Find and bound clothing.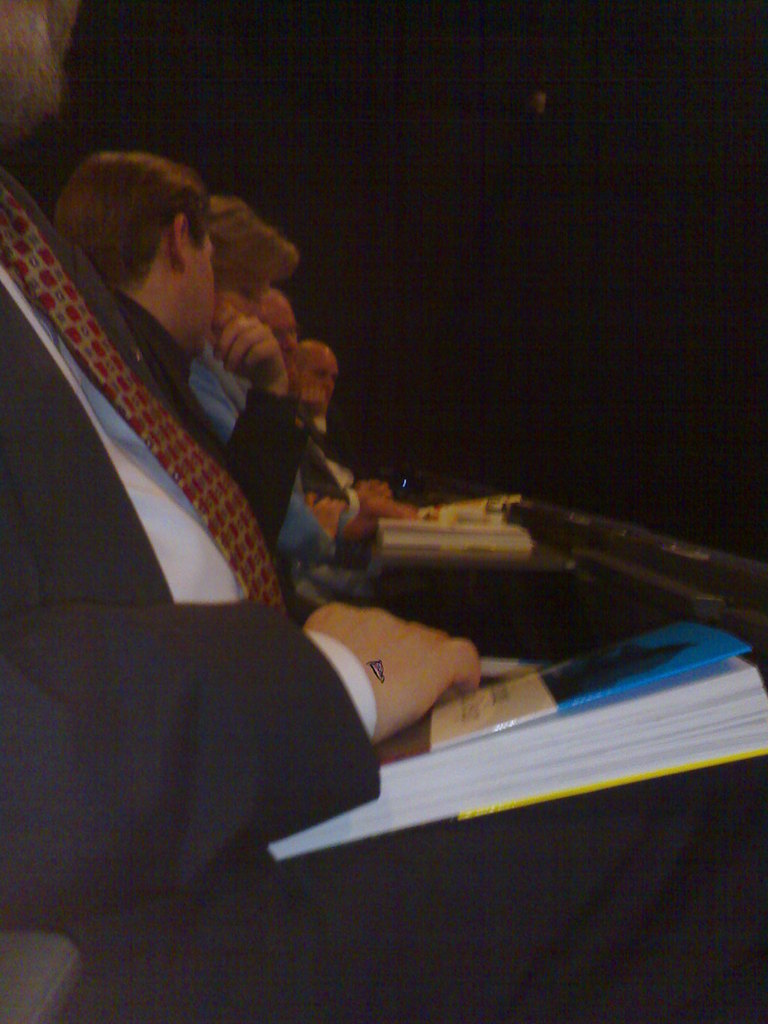
Bound: [x1=0, y1=157, x2=767, y2=1023].
